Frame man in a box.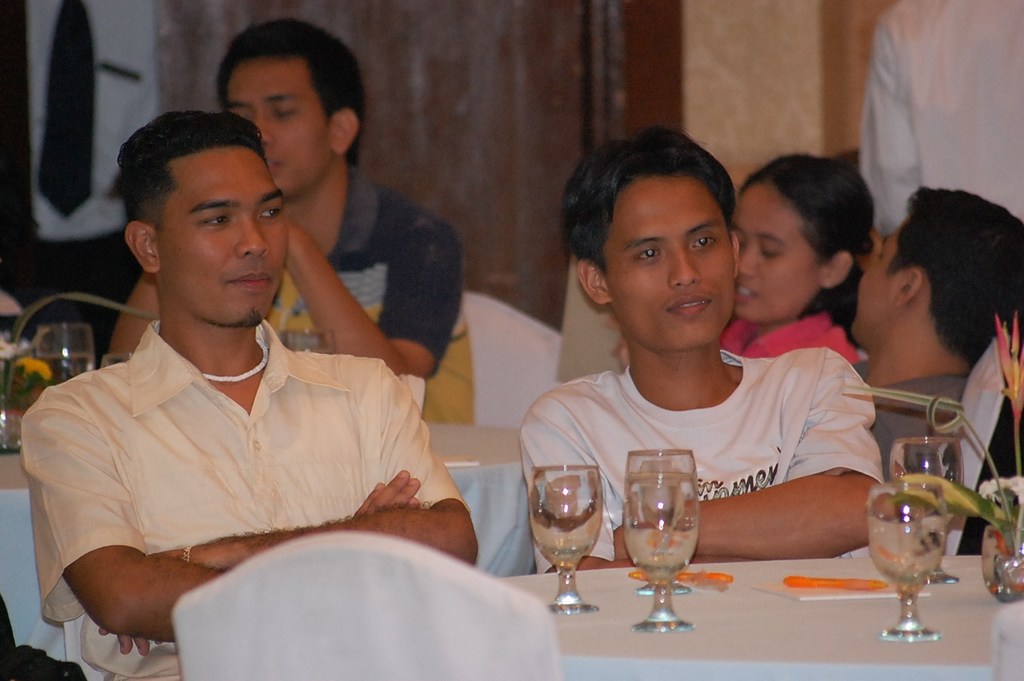
left=118, top=6, right=475, bottom=424.
